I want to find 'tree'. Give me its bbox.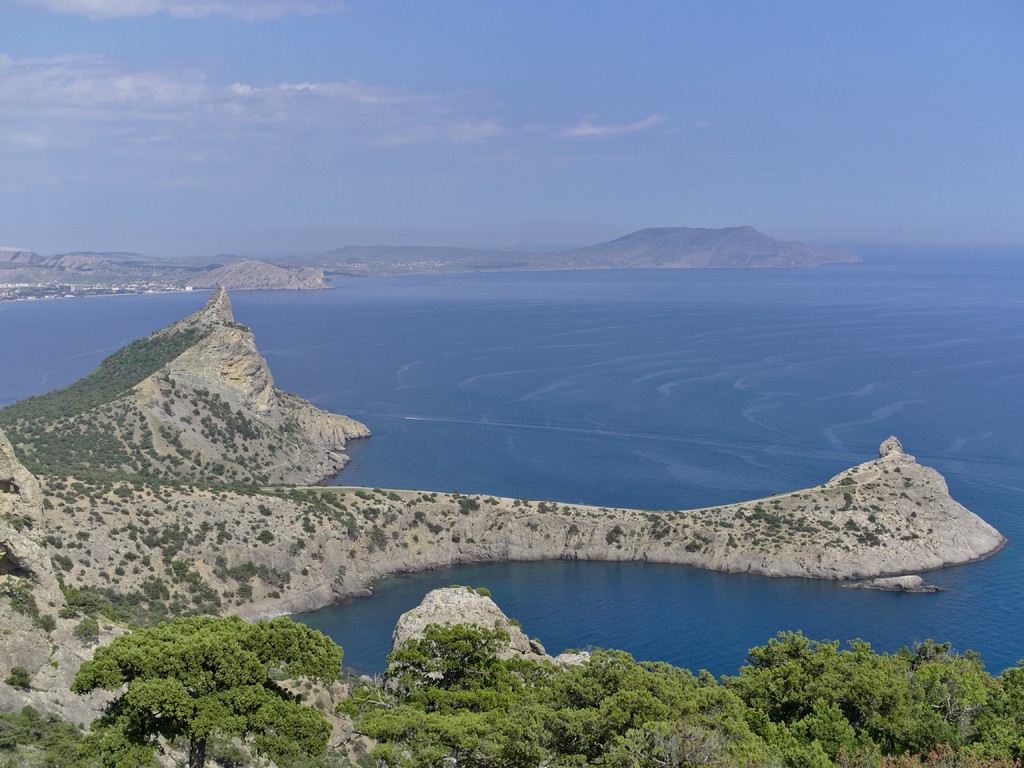
bbox=[39, 532, 65, 545].
